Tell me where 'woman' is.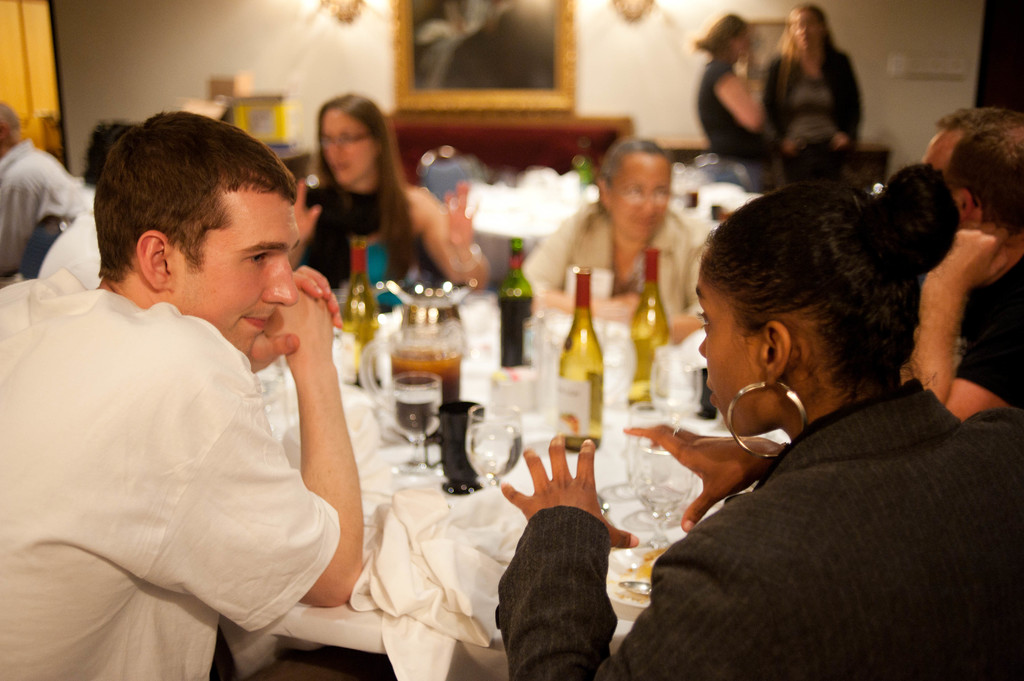
'woman' is at region(764, 2, 868, 189).
